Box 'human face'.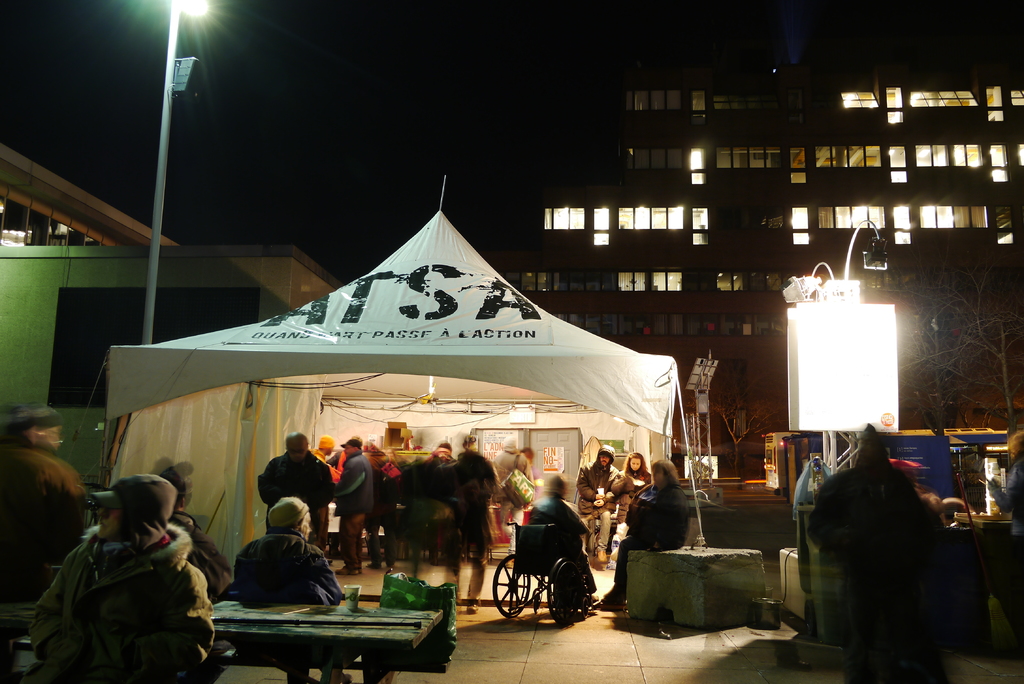
(left=42, top=427, right=59, bottom=450).
